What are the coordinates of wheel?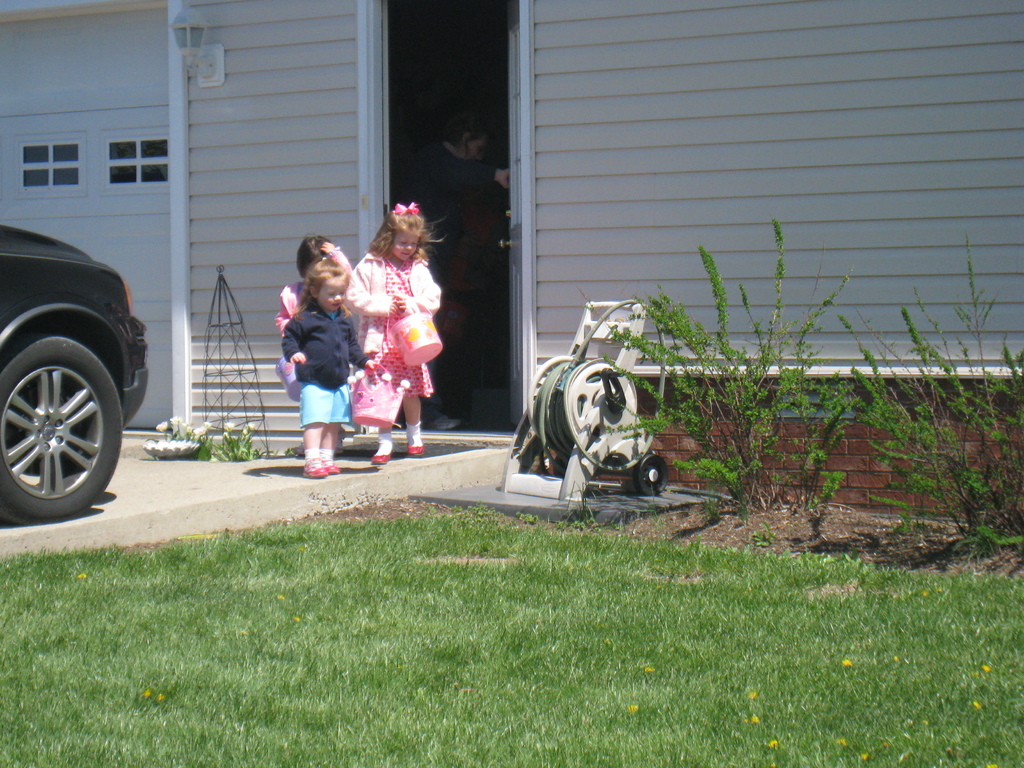
(left=552, top=456, right=570, bottom=478).
